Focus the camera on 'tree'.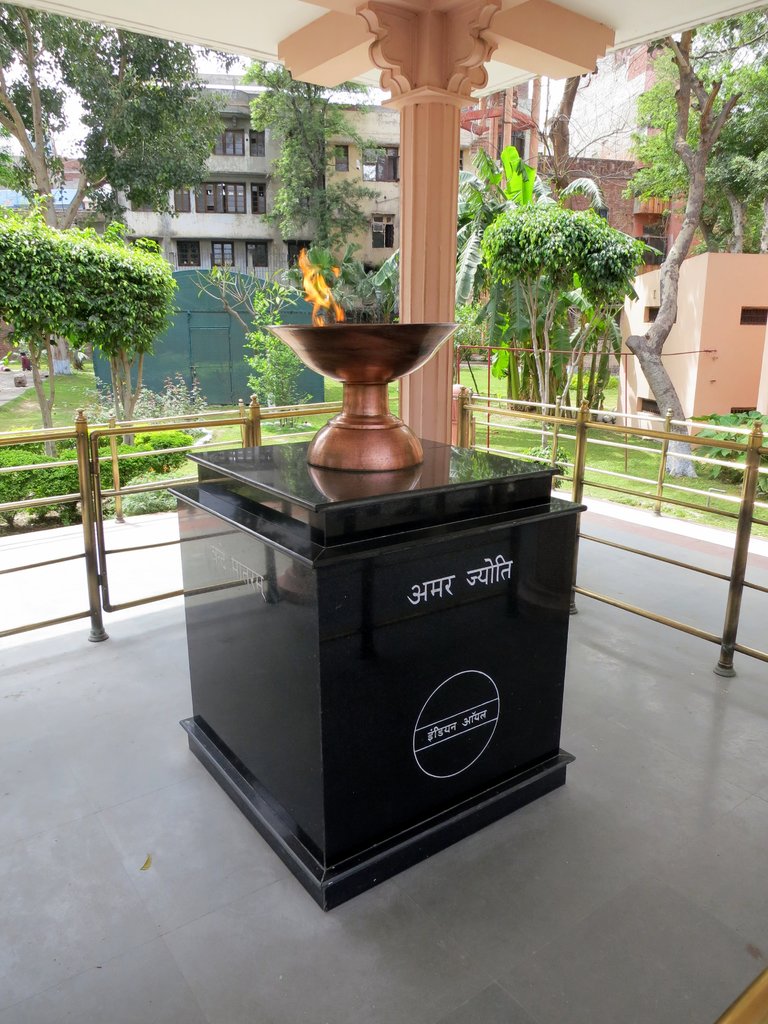
Focus region: region(627, 11, 767, 441).
